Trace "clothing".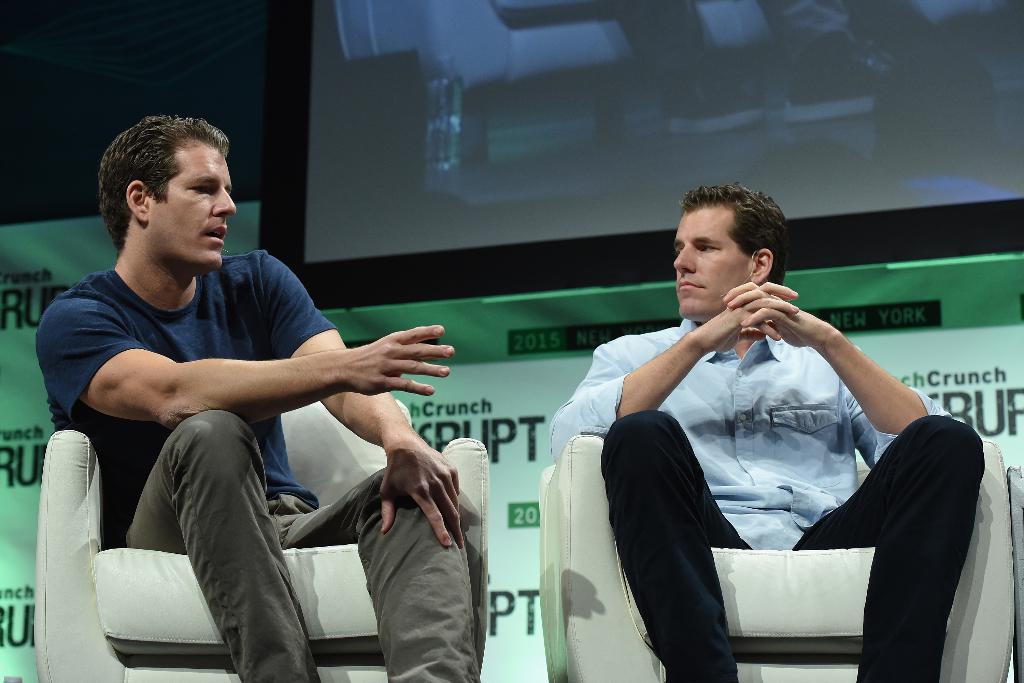
Traced to (540,317,987,682).
